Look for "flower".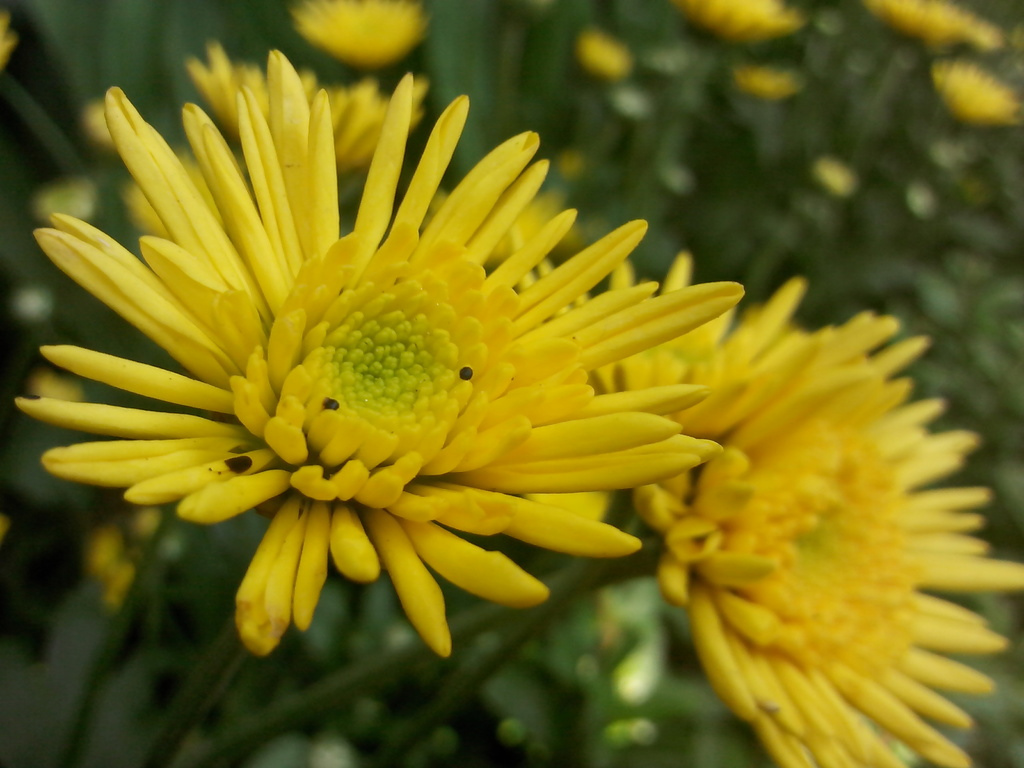
Found: BBox(865, 0, 1002, 45).
